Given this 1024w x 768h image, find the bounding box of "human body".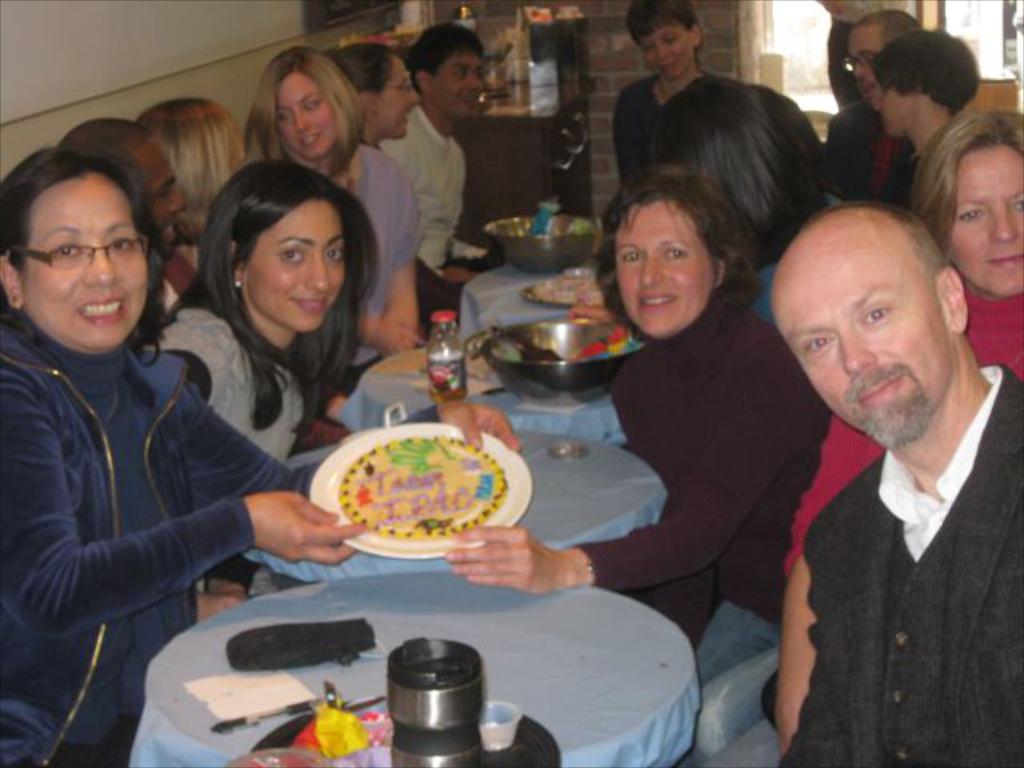
select_region(0, 136, 525, 766).
